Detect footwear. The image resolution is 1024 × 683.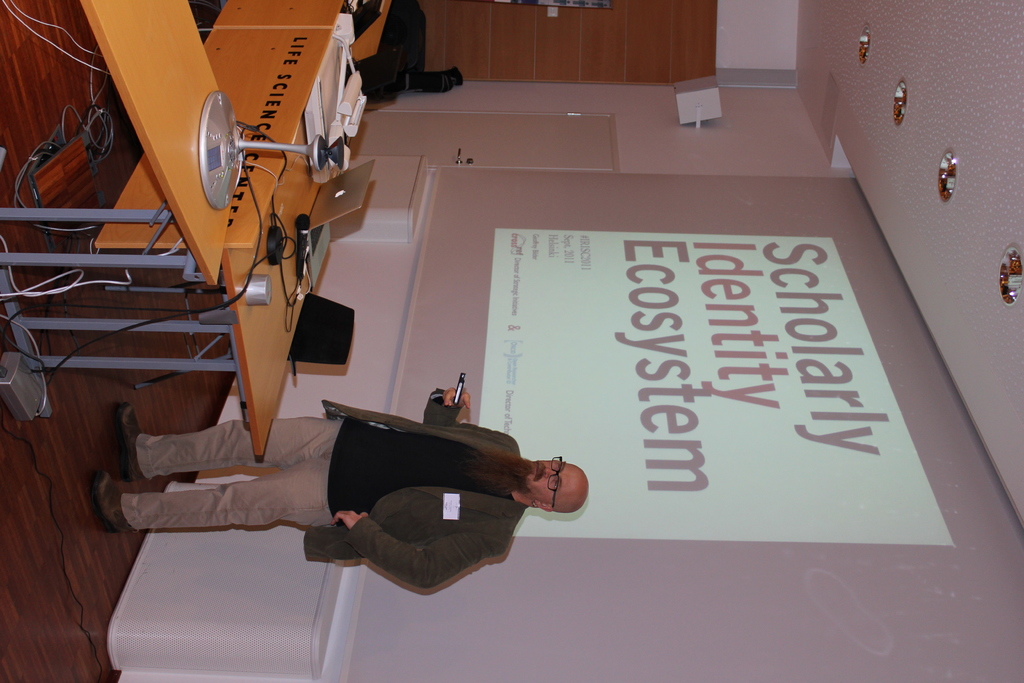
region(90, 470, 134, 534).
